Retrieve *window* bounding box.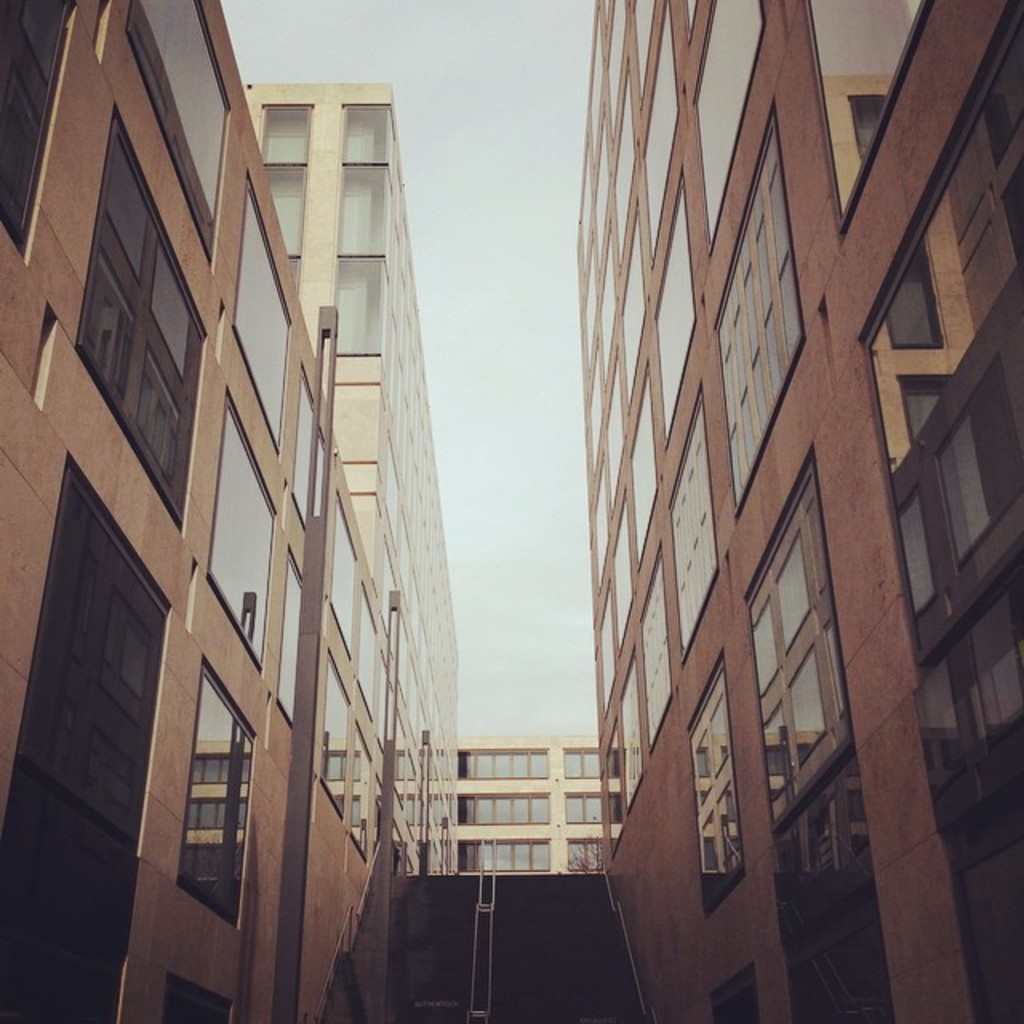
Bounding box: (x1=637, y1=0, x2=685, y2=253).
